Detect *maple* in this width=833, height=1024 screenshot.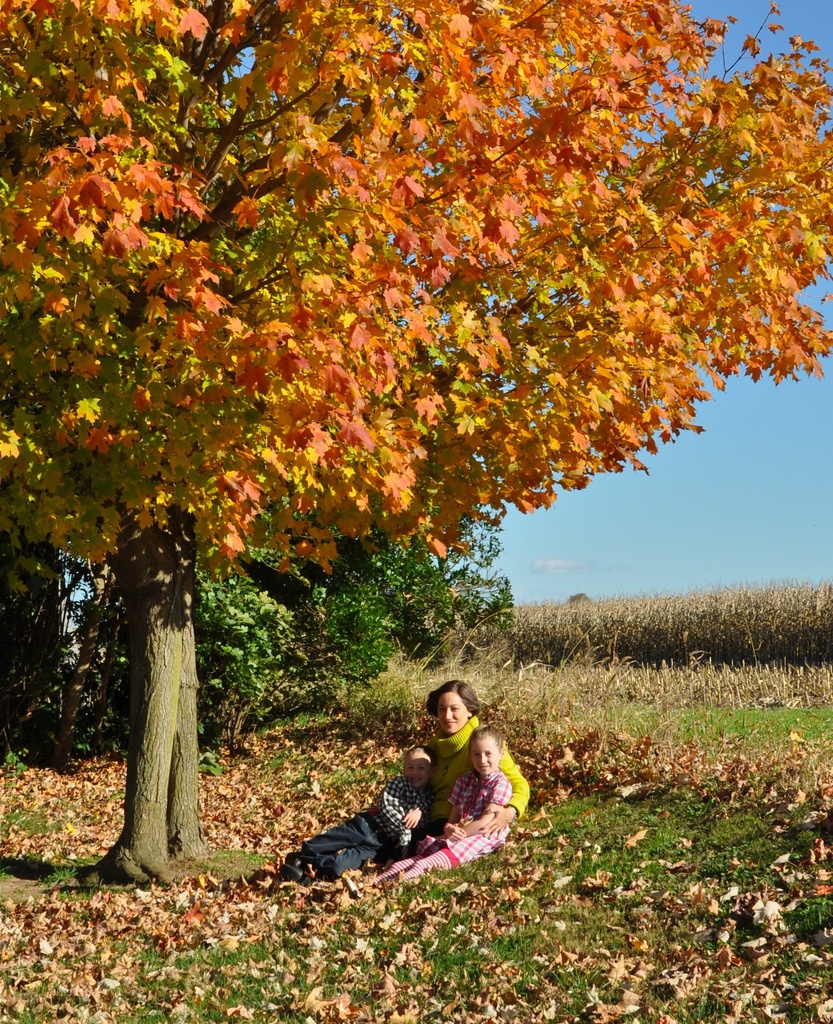
Detection: (x1=120, y1=163, x2=164, y2=197).
